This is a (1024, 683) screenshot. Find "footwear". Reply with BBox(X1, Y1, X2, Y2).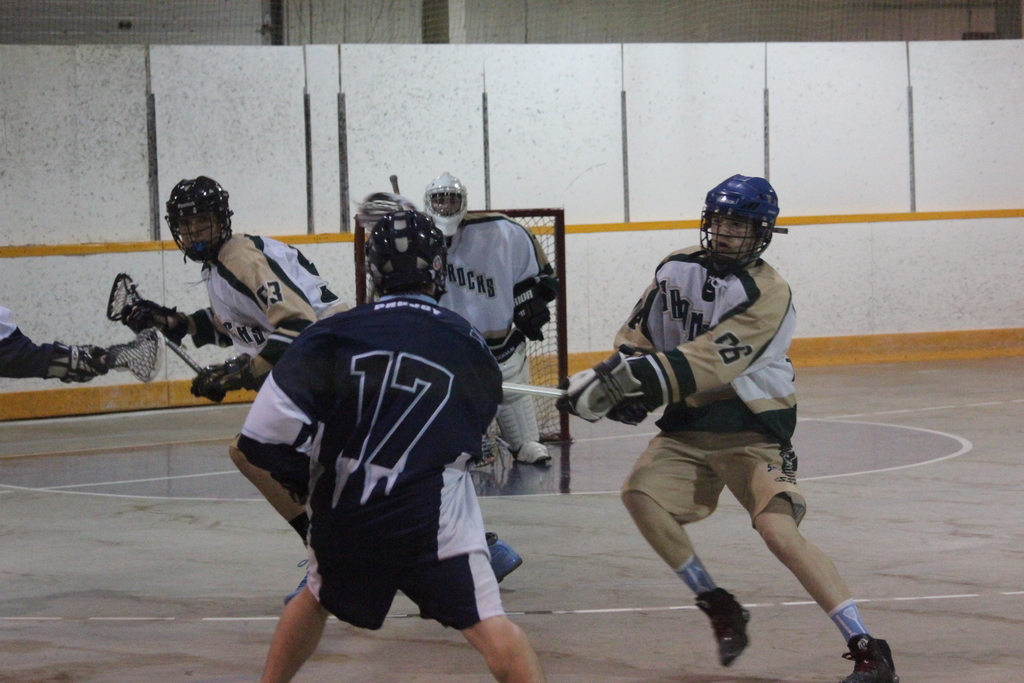
BBox(698, 591, 763, 664).
